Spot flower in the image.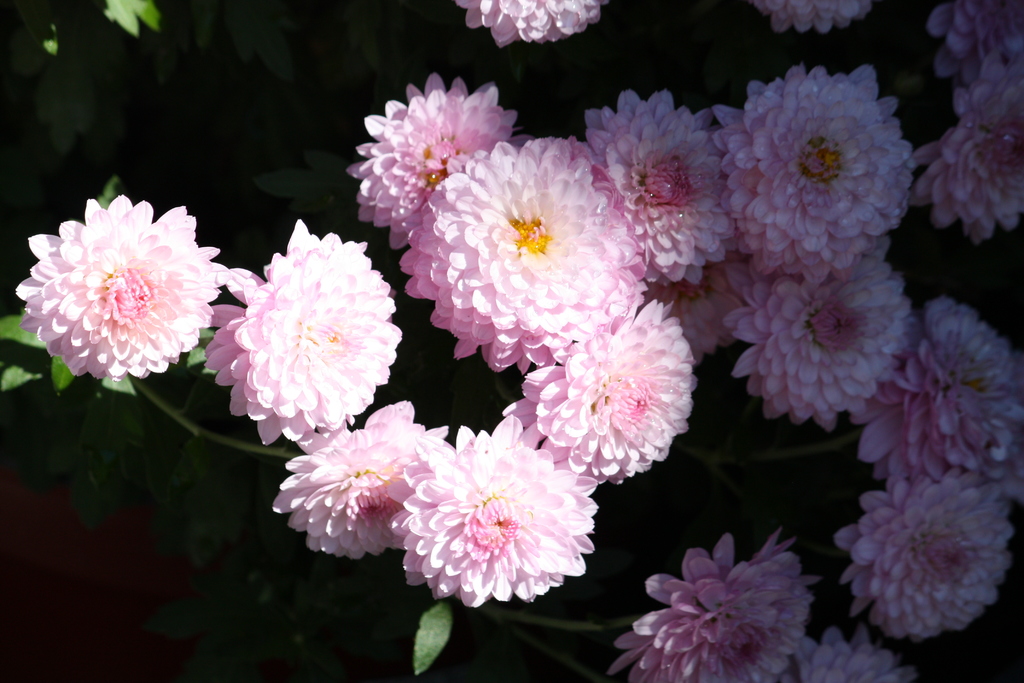
flower found at locate(390, 415, 596, 602).
